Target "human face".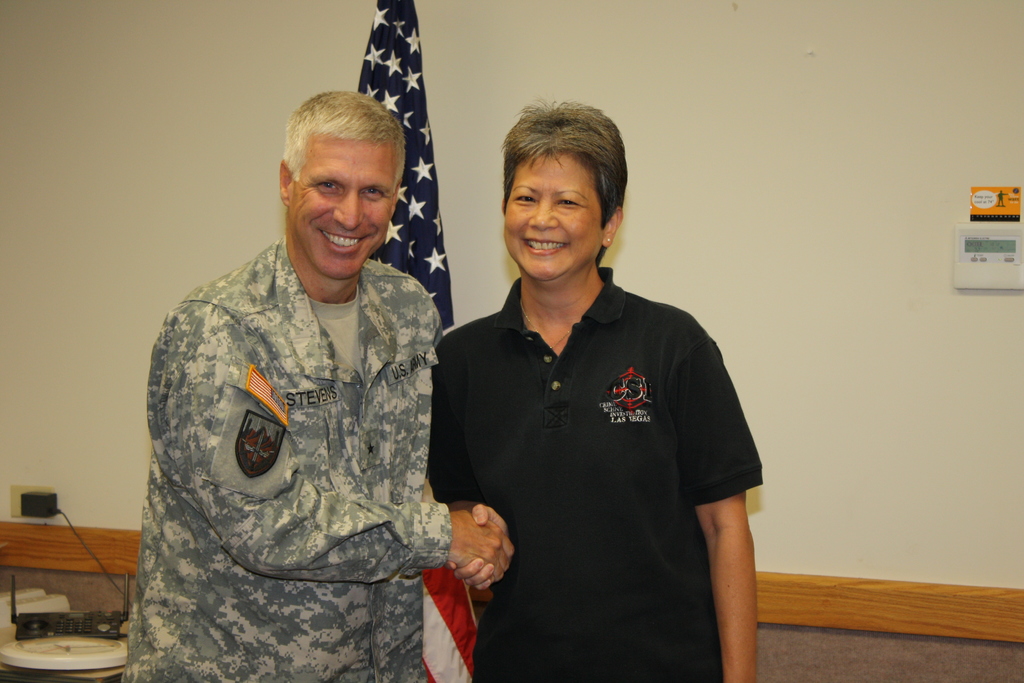
Target region: {"left": 503, "top": 154, "right": 605, "bottom": 284}.
